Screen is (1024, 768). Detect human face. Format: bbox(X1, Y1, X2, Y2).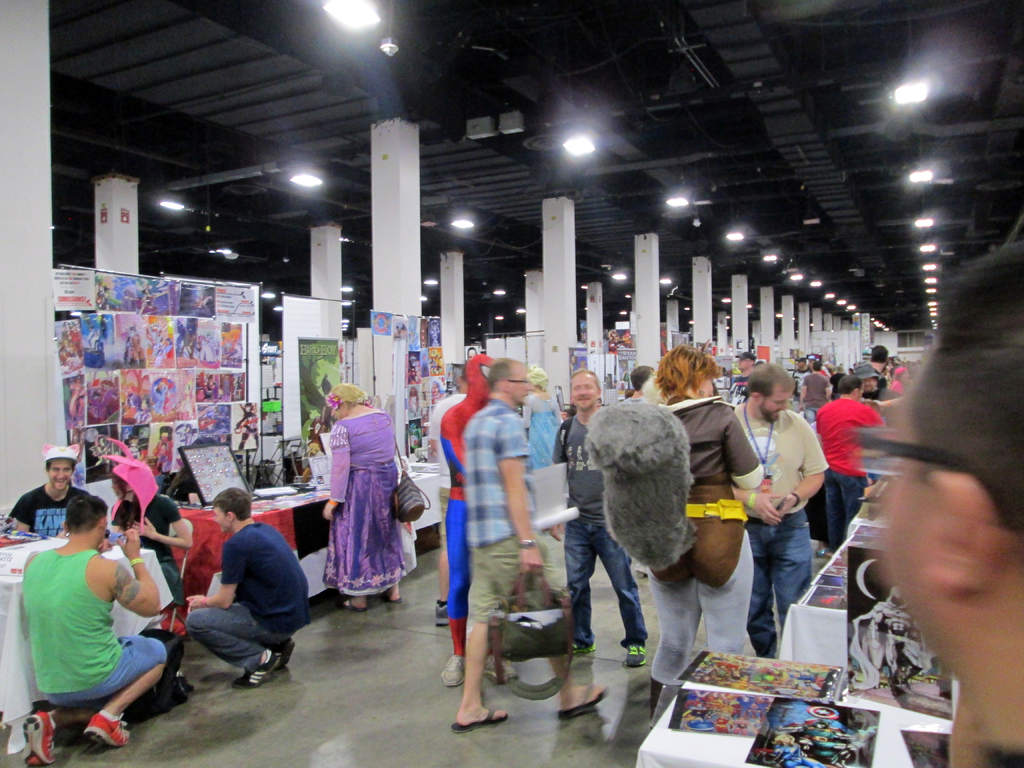
bbox(509, 367, 537, 407).
